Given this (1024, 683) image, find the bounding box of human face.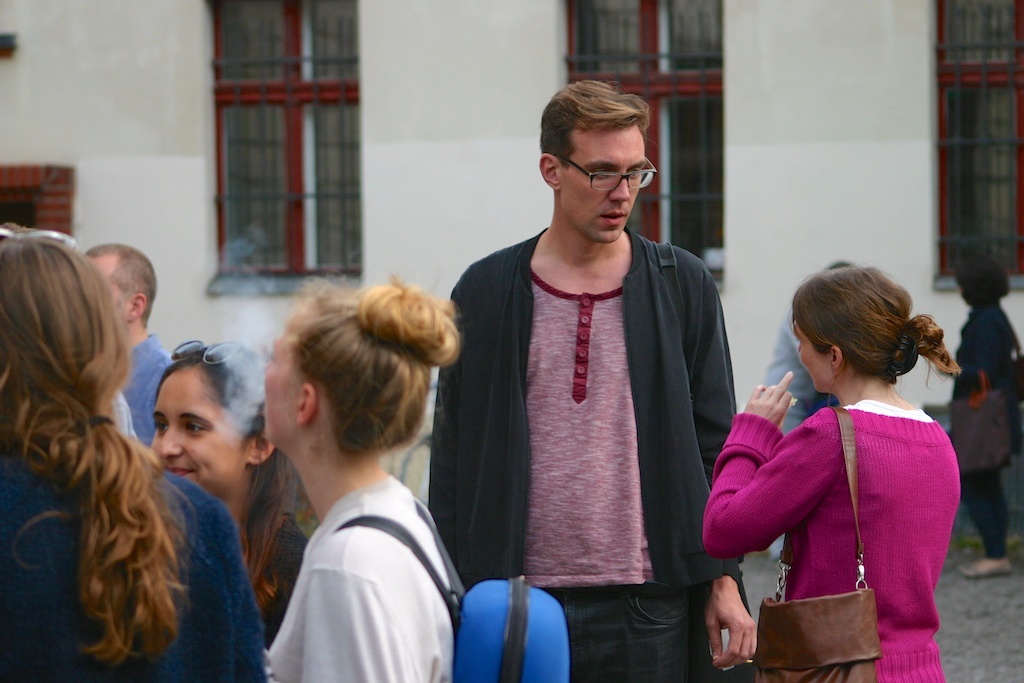
bbox(150, 367, 248, 492).
